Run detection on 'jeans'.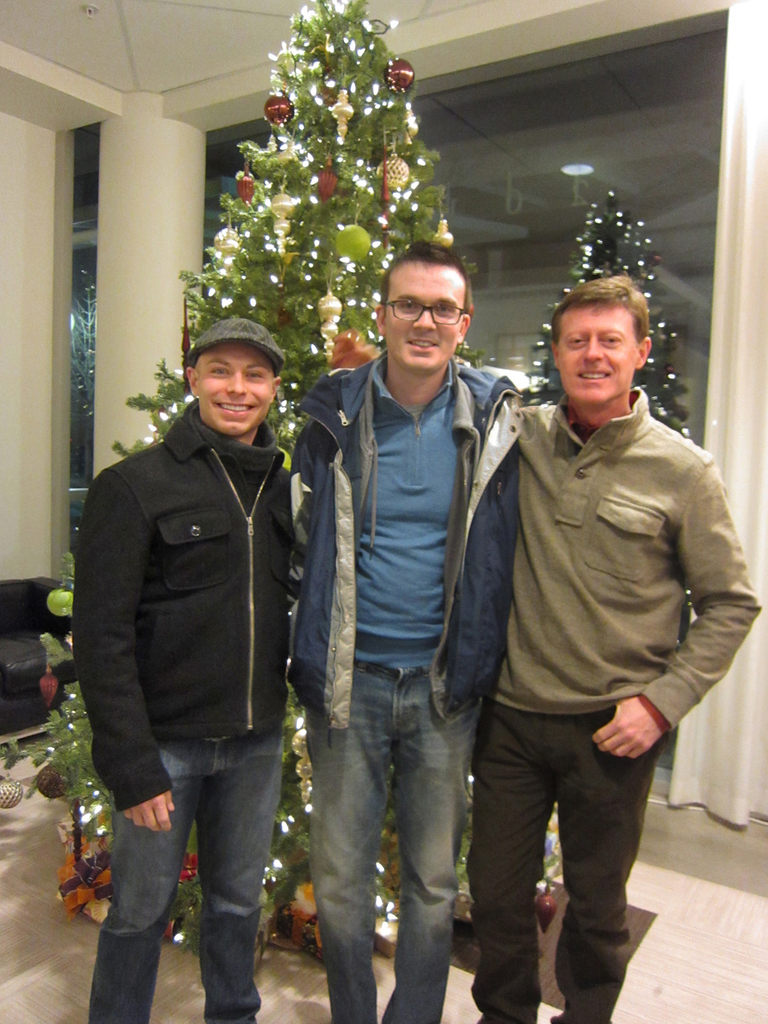
Result: x1=288, y1=638, x2=489, y2=1015.
